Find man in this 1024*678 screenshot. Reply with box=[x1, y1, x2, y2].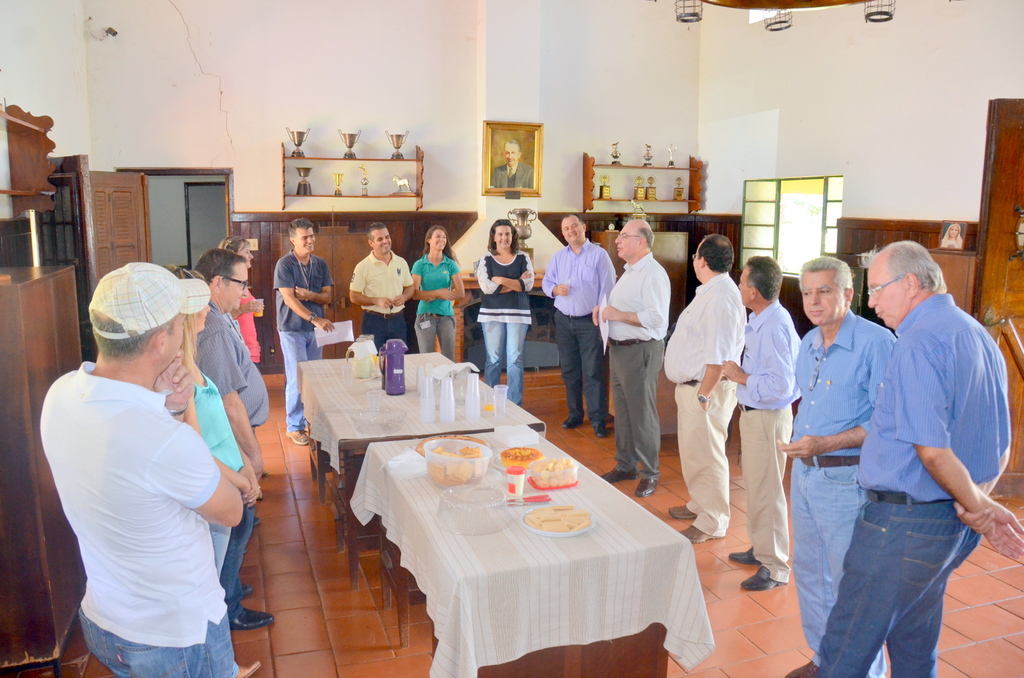
box=[604, 213, 676, 490].
